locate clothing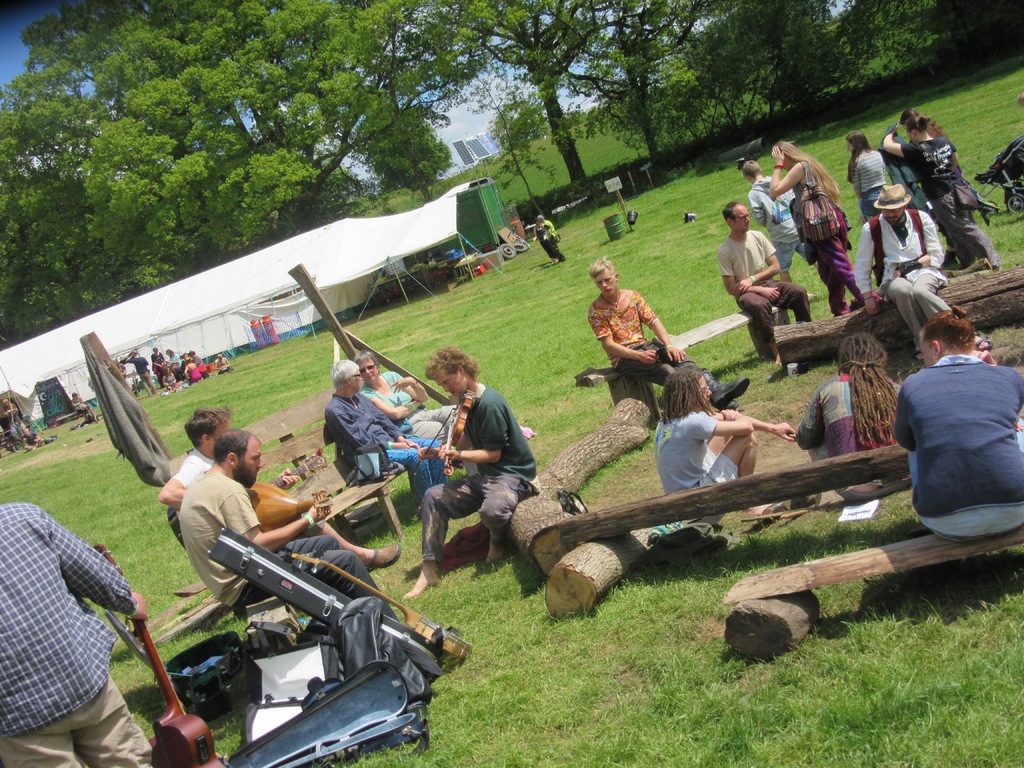
901, 316, 1008, 548
